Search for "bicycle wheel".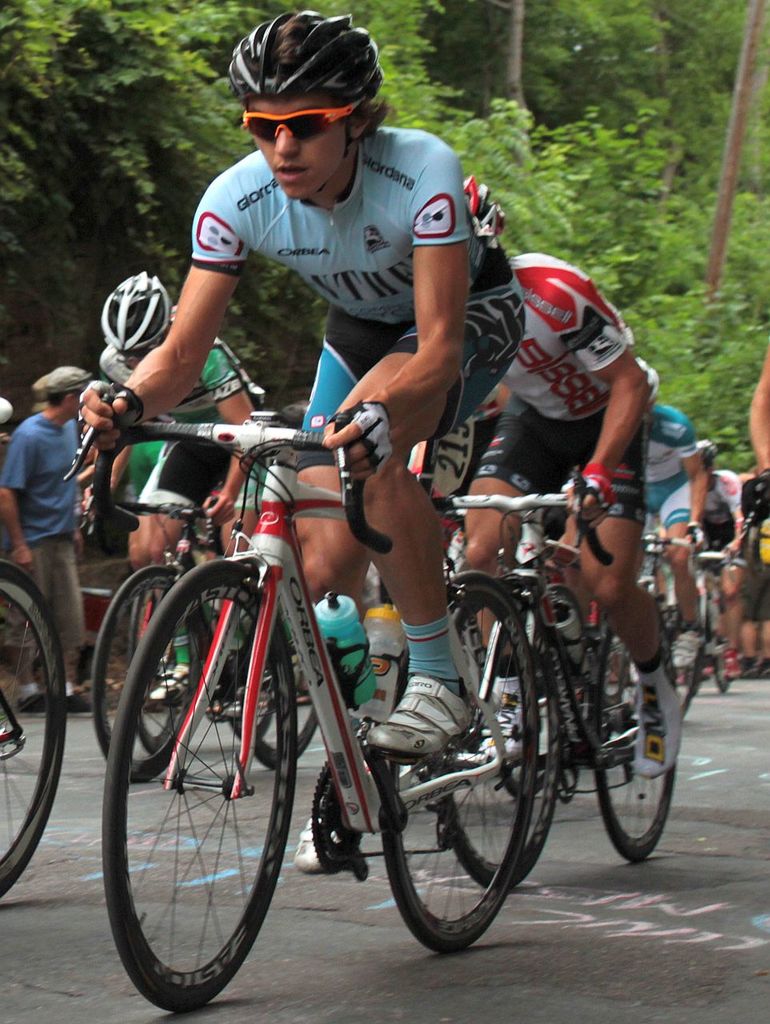
Found at x1=96, y1=563, x2=215, y2=788.
